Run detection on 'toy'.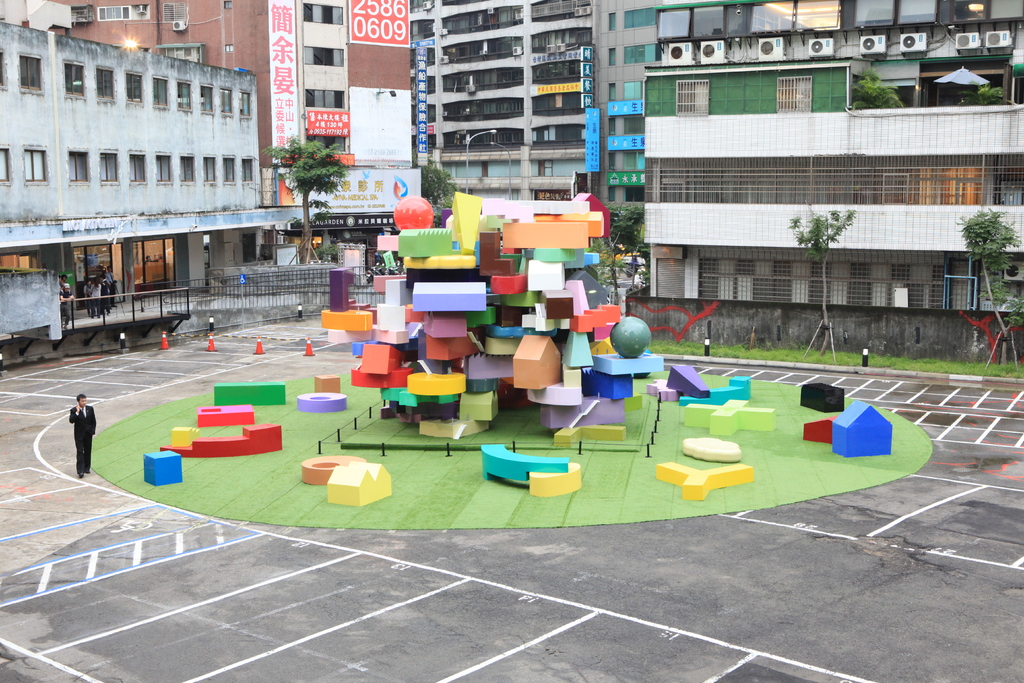
Result: 801/414/835/444.
